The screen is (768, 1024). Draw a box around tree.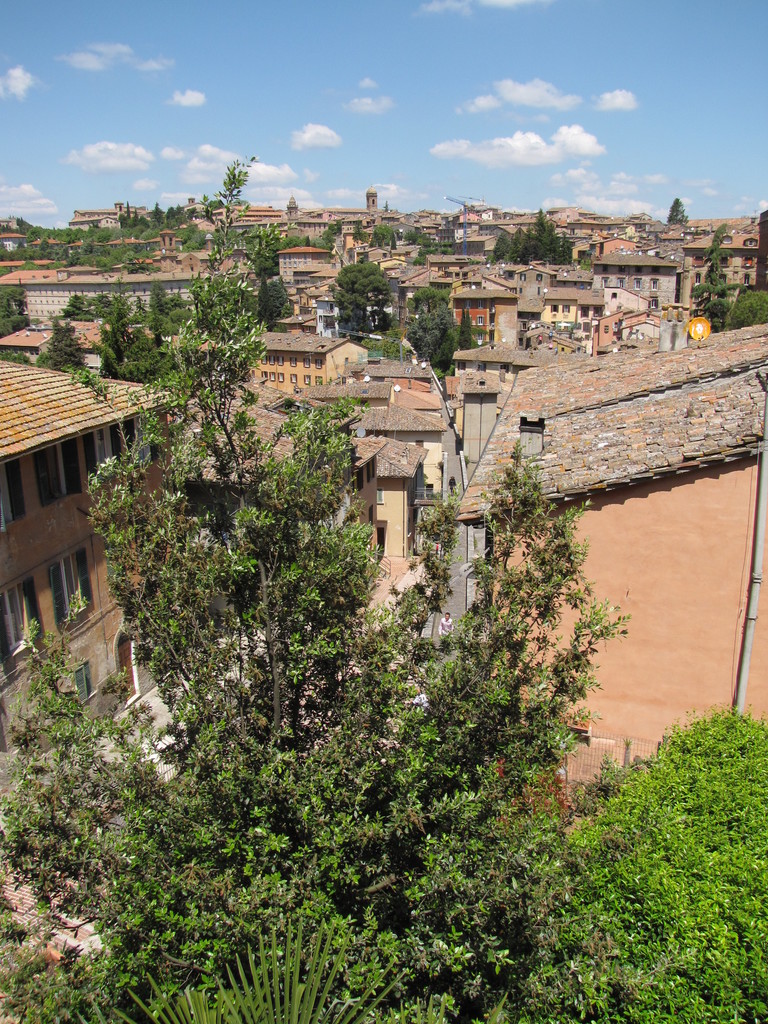
254:280:291:324.
